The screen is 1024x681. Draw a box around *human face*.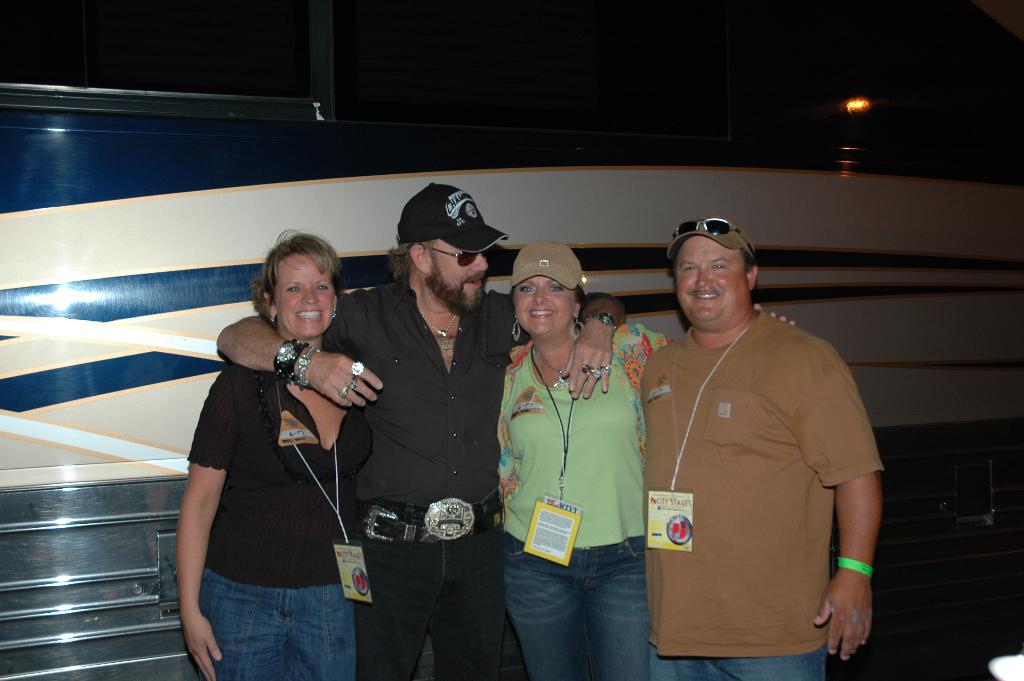
<box>429,238,490,306</box>.
